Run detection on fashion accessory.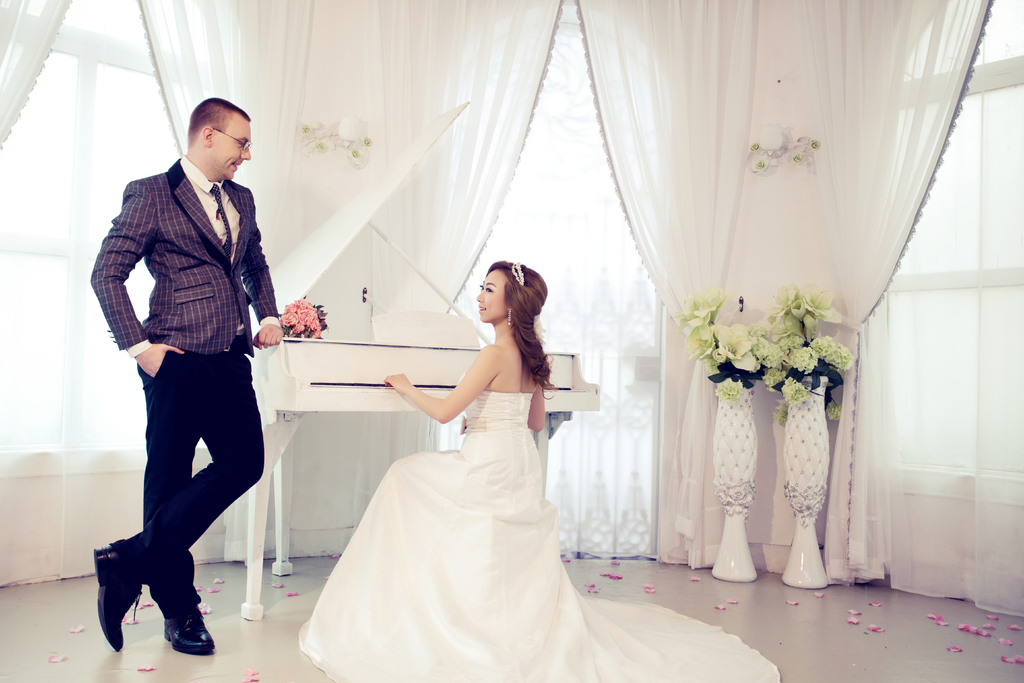
Result: <bbox>209, 181, 234, 261</bbox>.
